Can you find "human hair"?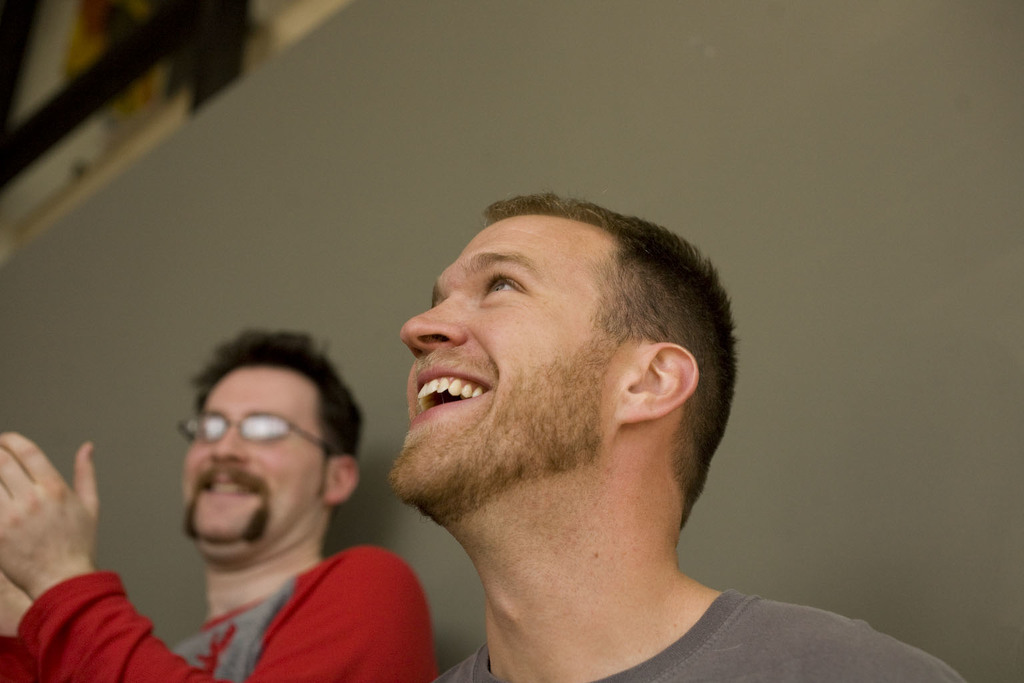
Yes, bounding box: (left=483, top=188, right=743, bottom=526).
